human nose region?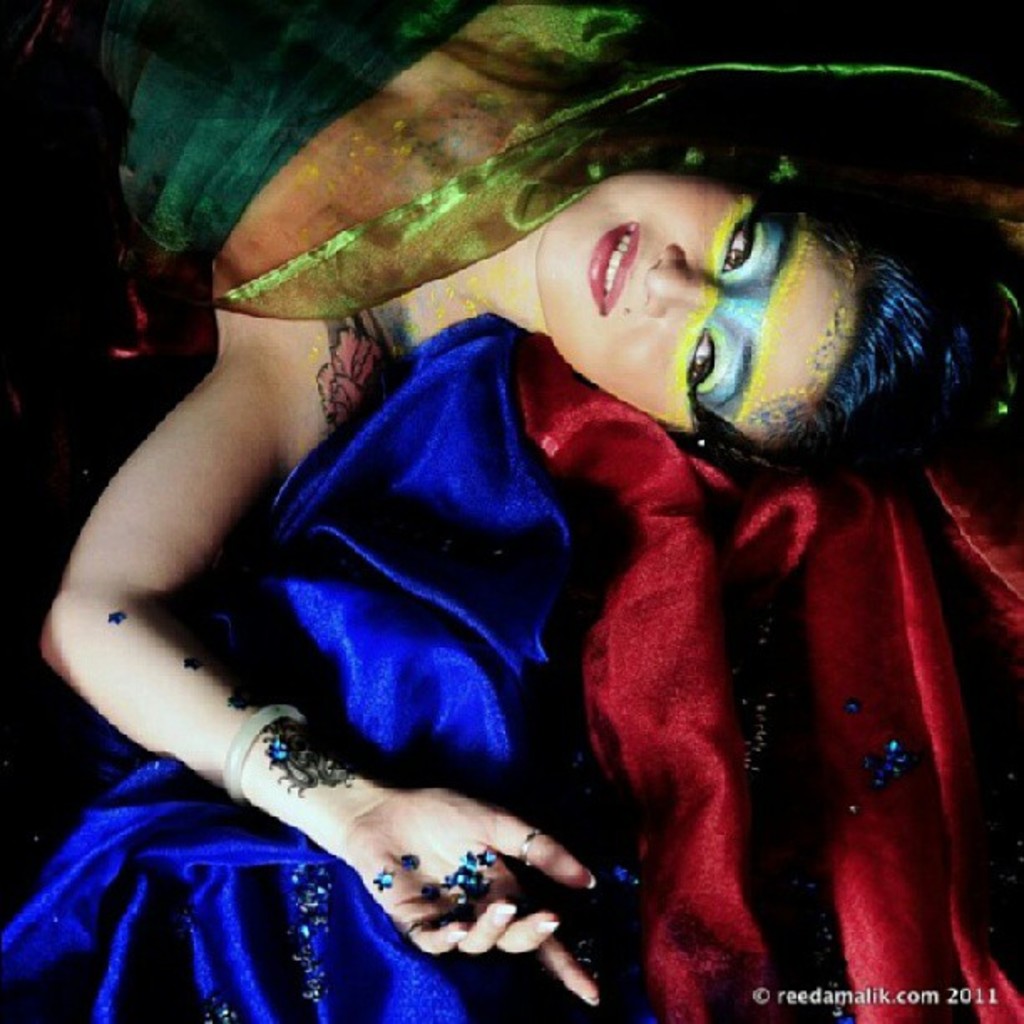
[left=641, top=238, right=719, bottom=315]
